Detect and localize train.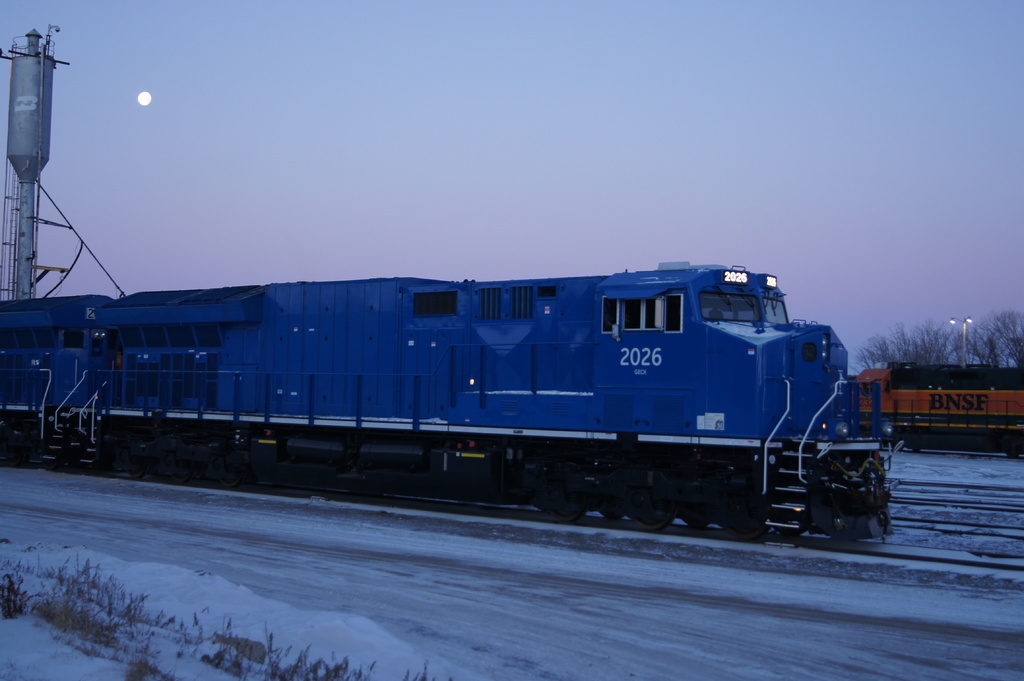
Localized at Rect(1, 263, 893, 550).
